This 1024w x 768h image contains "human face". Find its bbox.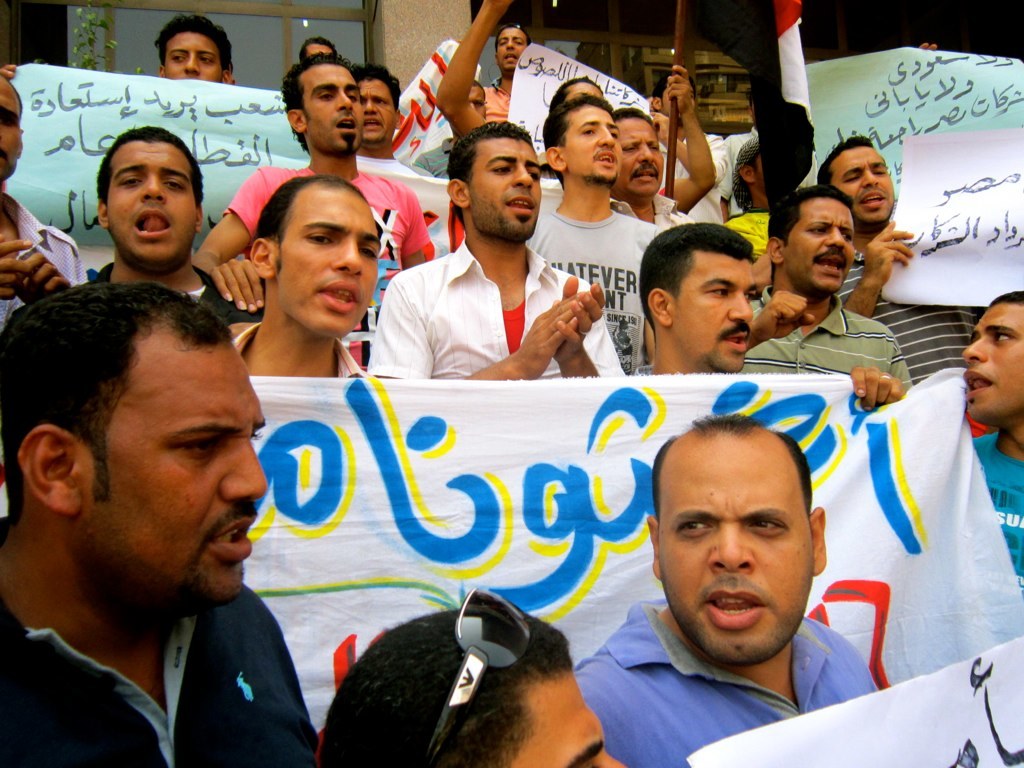
[268, 190, 384, 340].
